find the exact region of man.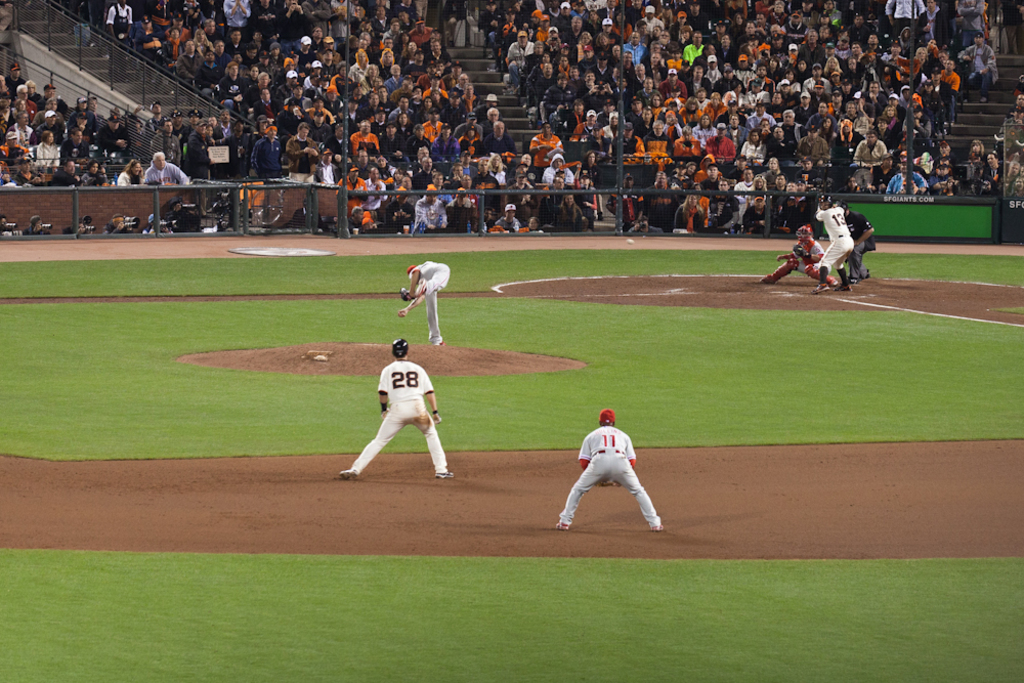
Exact region: pyautogui.locateOnScreen(735, 166, 757, 216).
